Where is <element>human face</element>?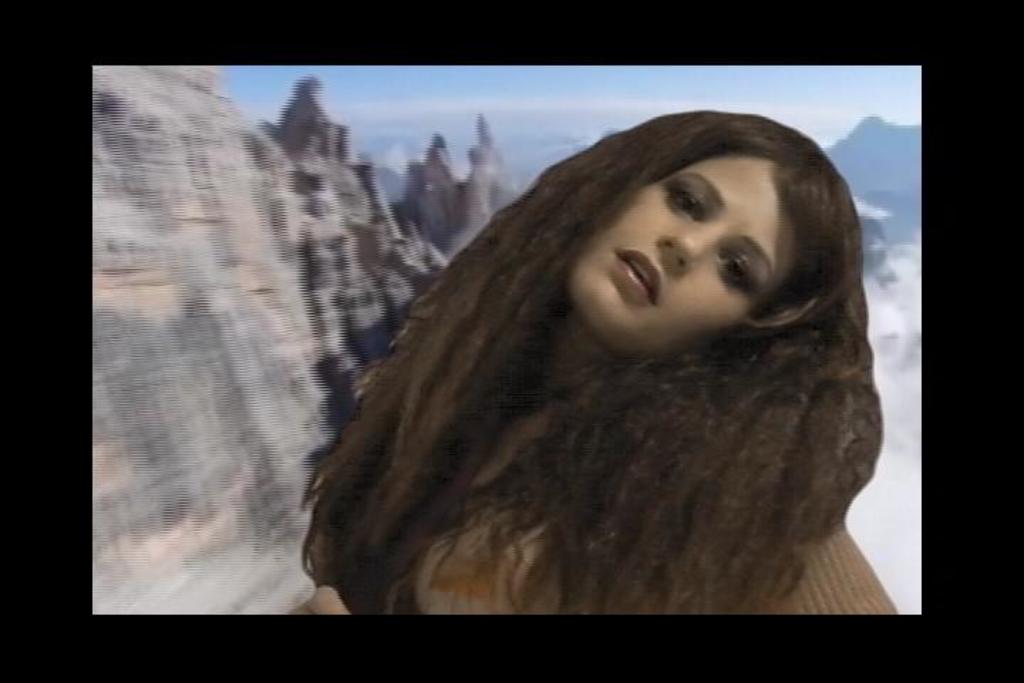
l=570, t=159, r=788, b=351.
